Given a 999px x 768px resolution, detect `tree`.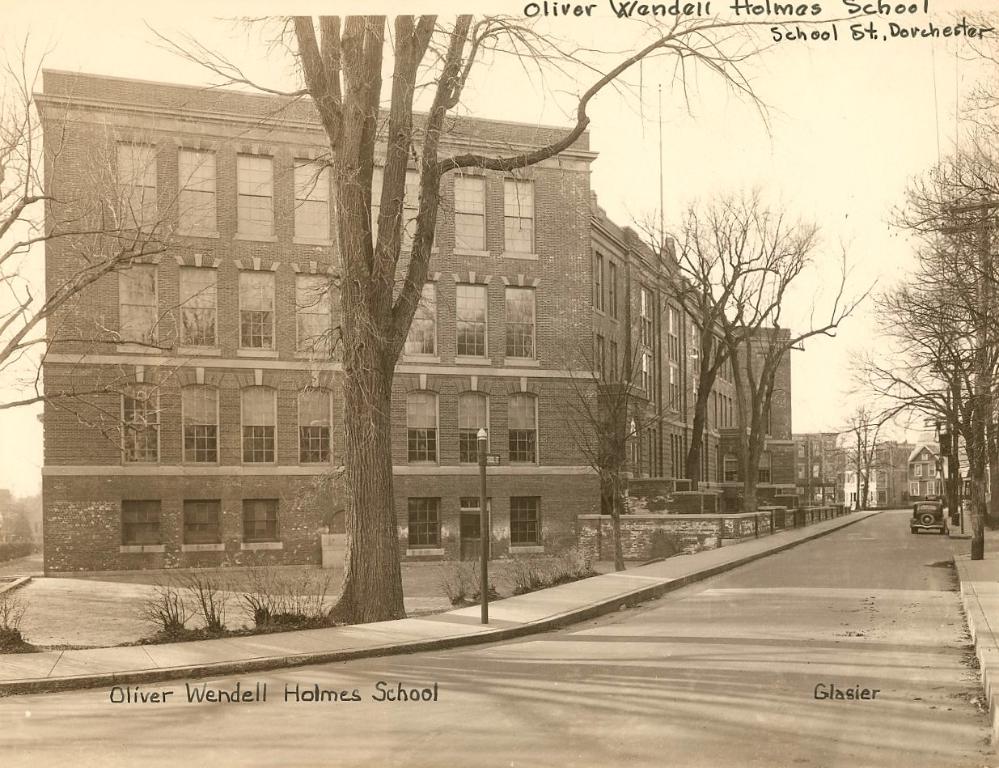
x1=633 y1=180 x2=812 y2=501.
